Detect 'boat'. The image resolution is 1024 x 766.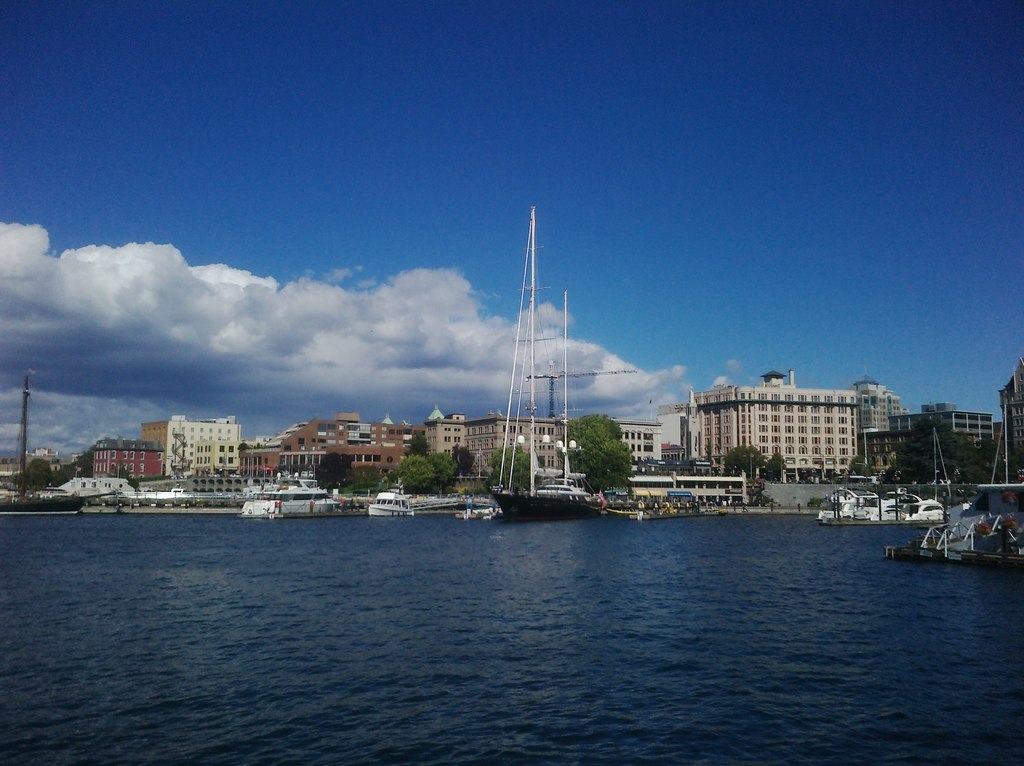
[0, 368, 86, 513].
